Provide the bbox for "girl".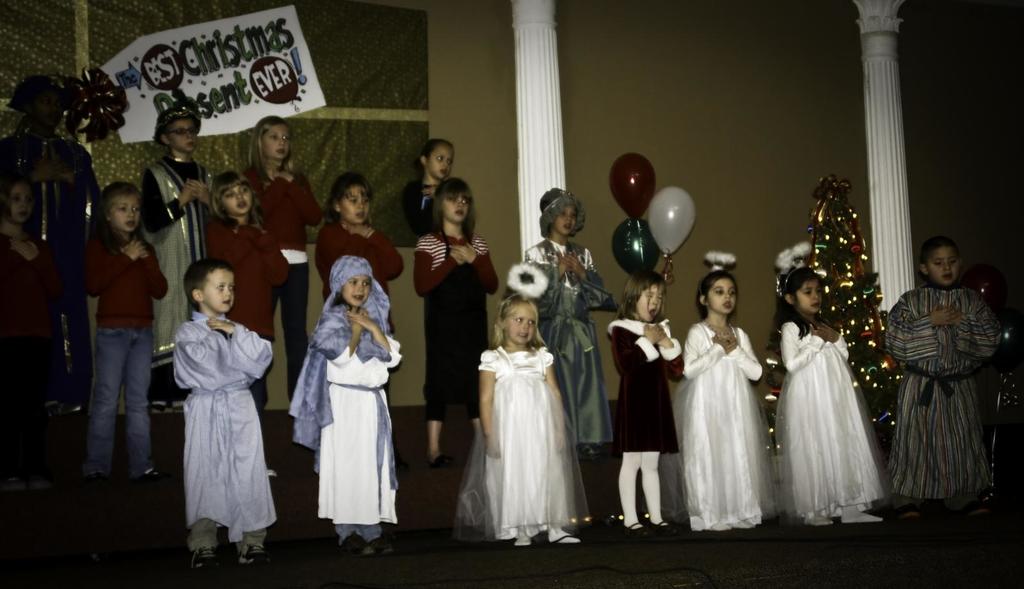
box=[317, 176, 400, 303].
